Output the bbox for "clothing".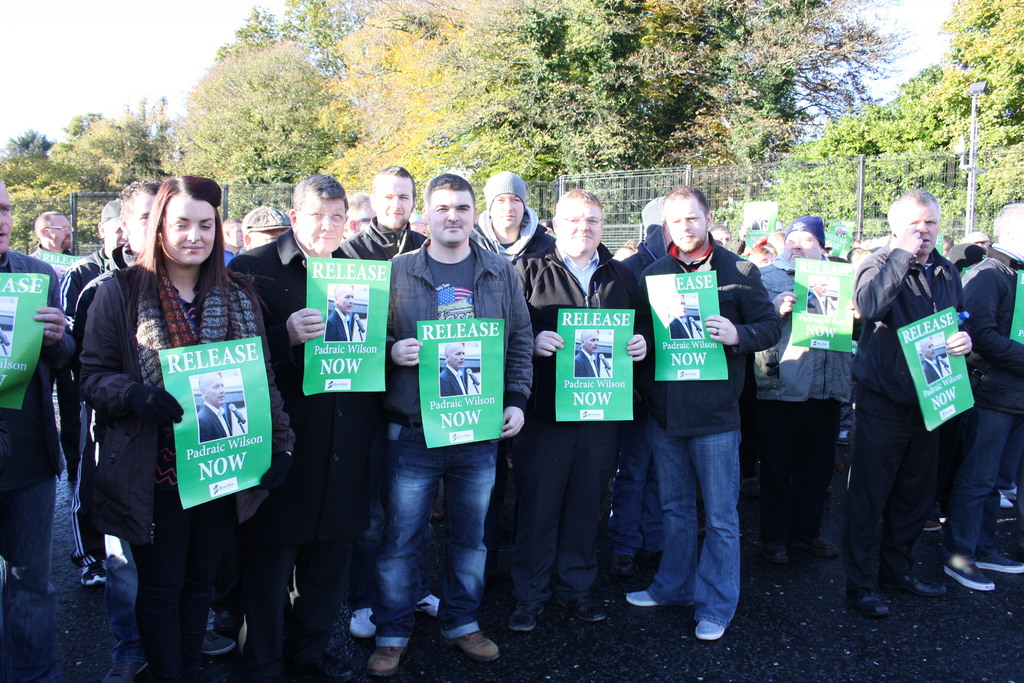
bbox=[474, 202, 560, 269].
